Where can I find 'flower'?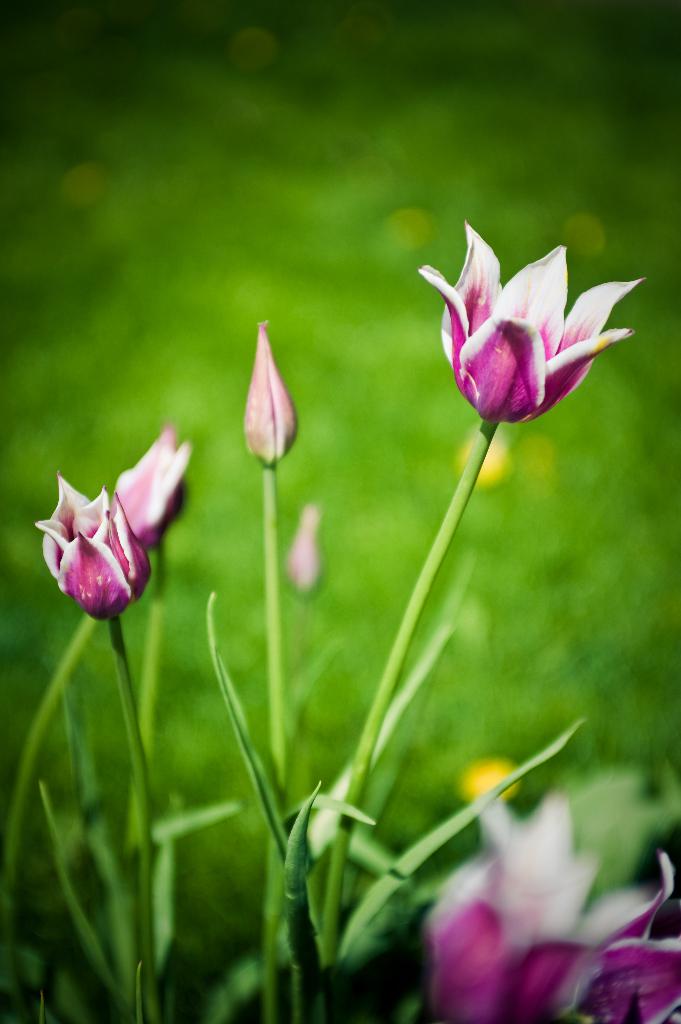
You can find it at [427,797,680,1023].
